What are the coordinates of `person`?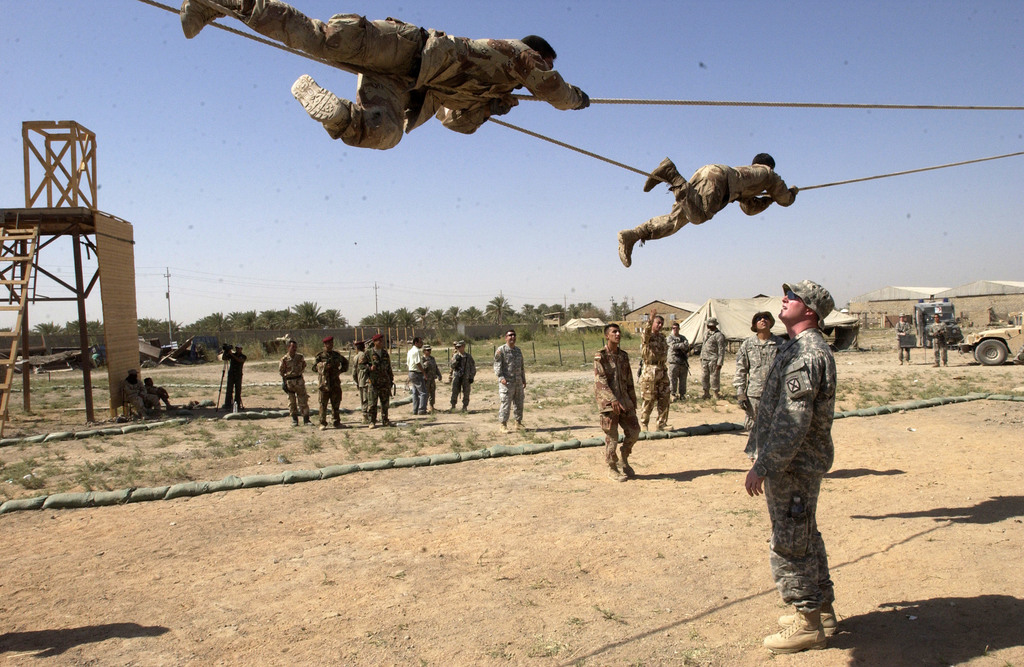
494/328/529/435.
